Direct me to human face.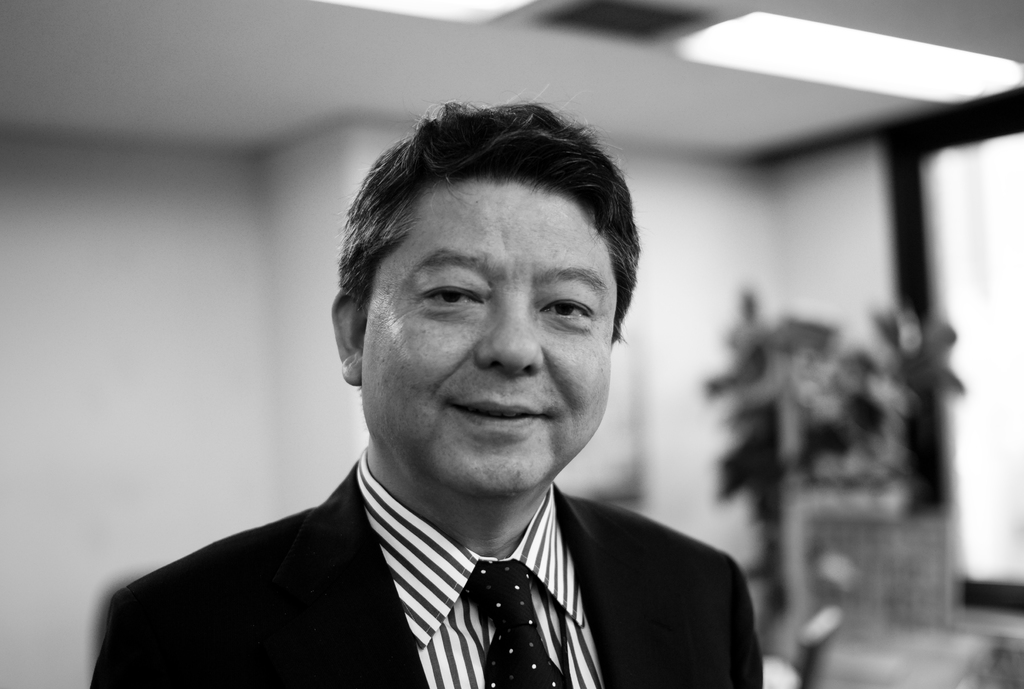
Direction: 360,183,619,493.
